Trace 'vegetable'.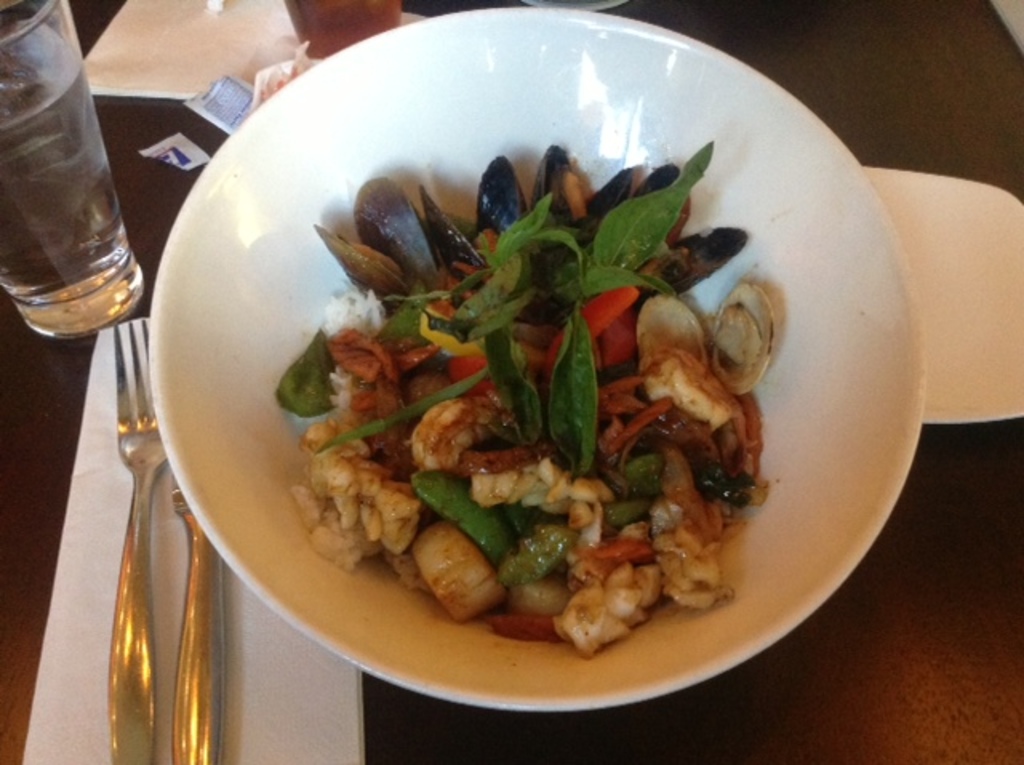
Traced to (413,477,582,592).
